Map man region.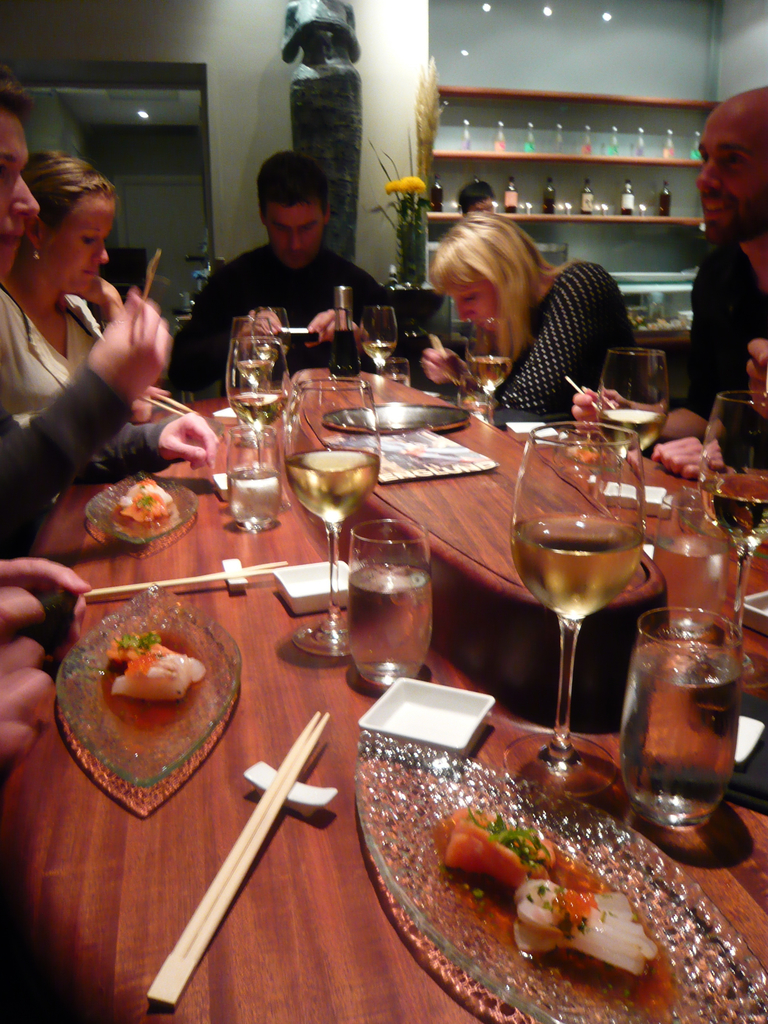
Mapped to l=181, t=159, r=391, b=348.
